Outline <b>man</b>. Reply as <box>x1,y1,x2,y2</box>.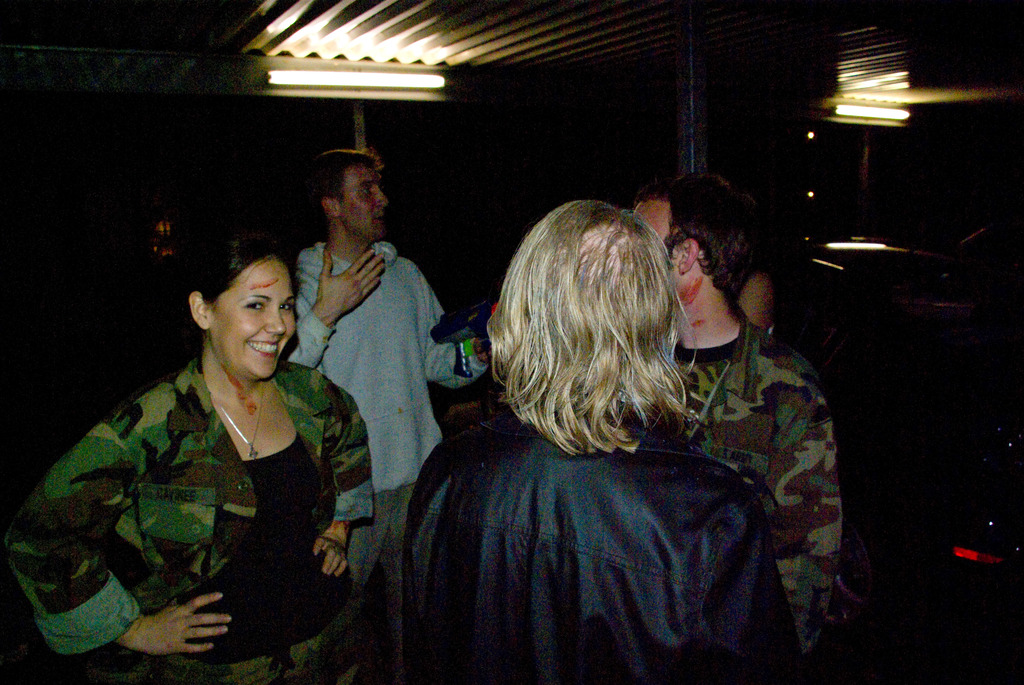
<box>280,146,492,684</box>.
